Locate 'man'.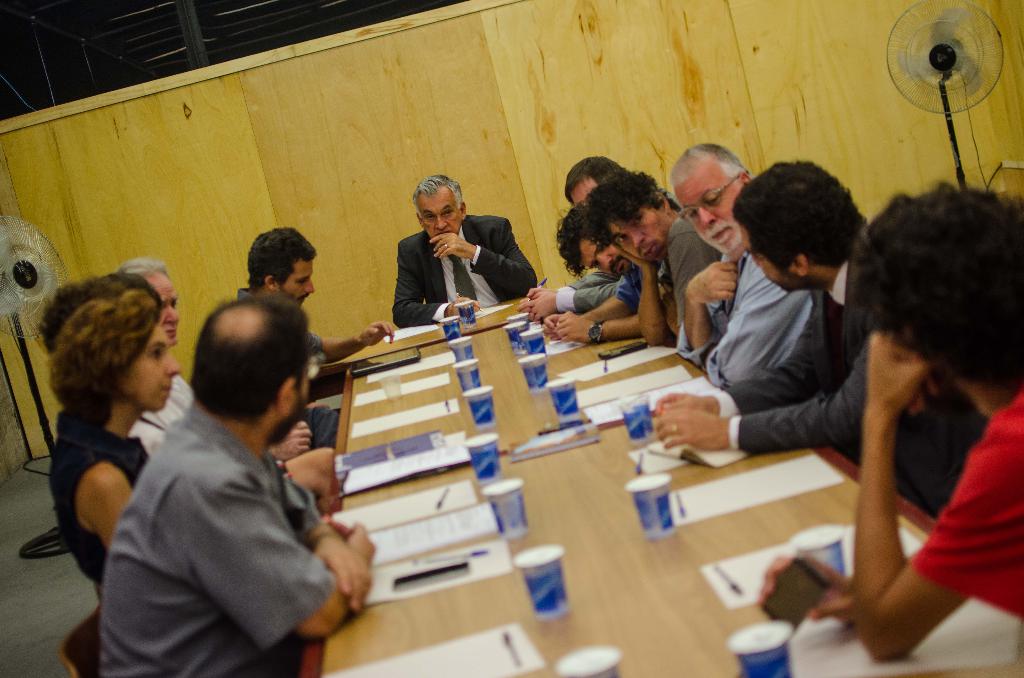
Bounding box: 225/219/394/446.
